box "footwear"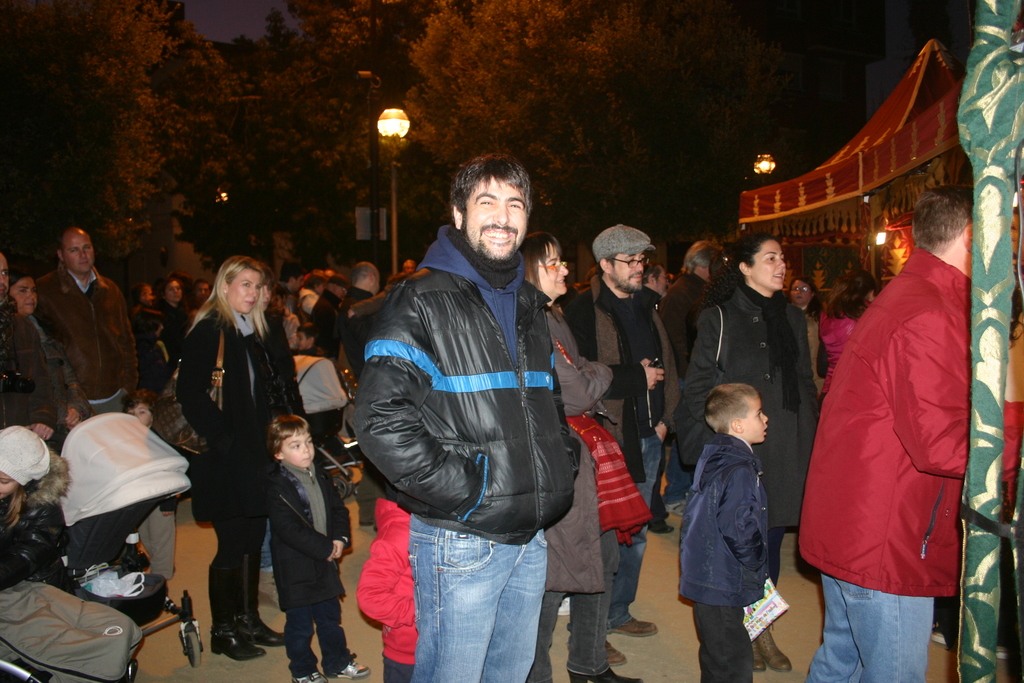
<region>755, 629, 794, 677</region>
